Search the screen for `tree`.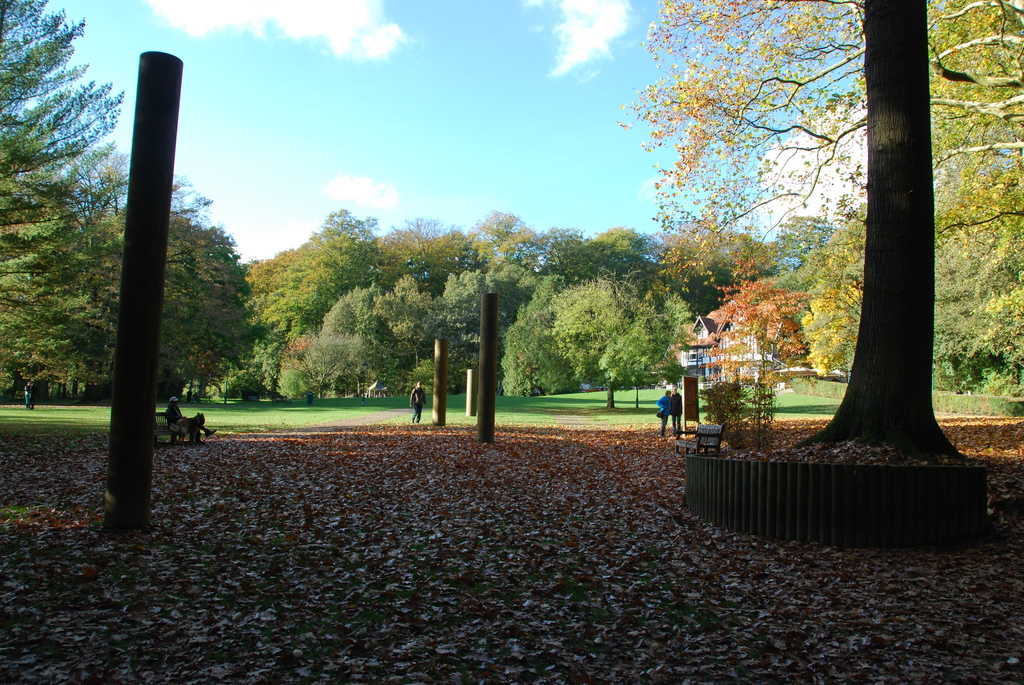
Found at (x1=275, y1=330, x2=369, y2=407).
